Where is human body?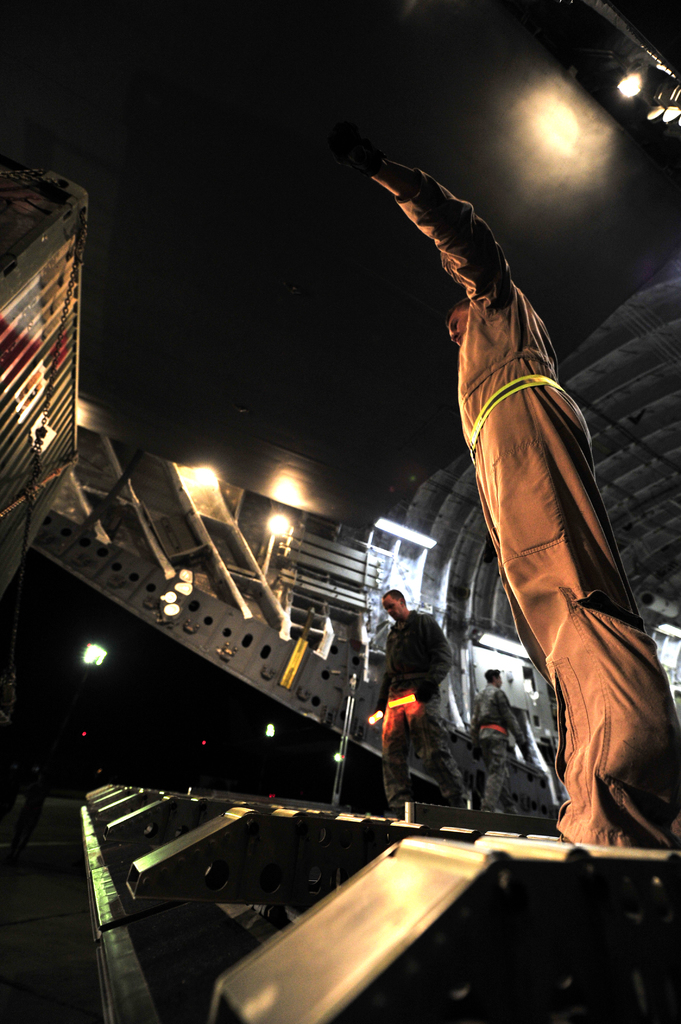
box=[469, 679, 533, 816].
